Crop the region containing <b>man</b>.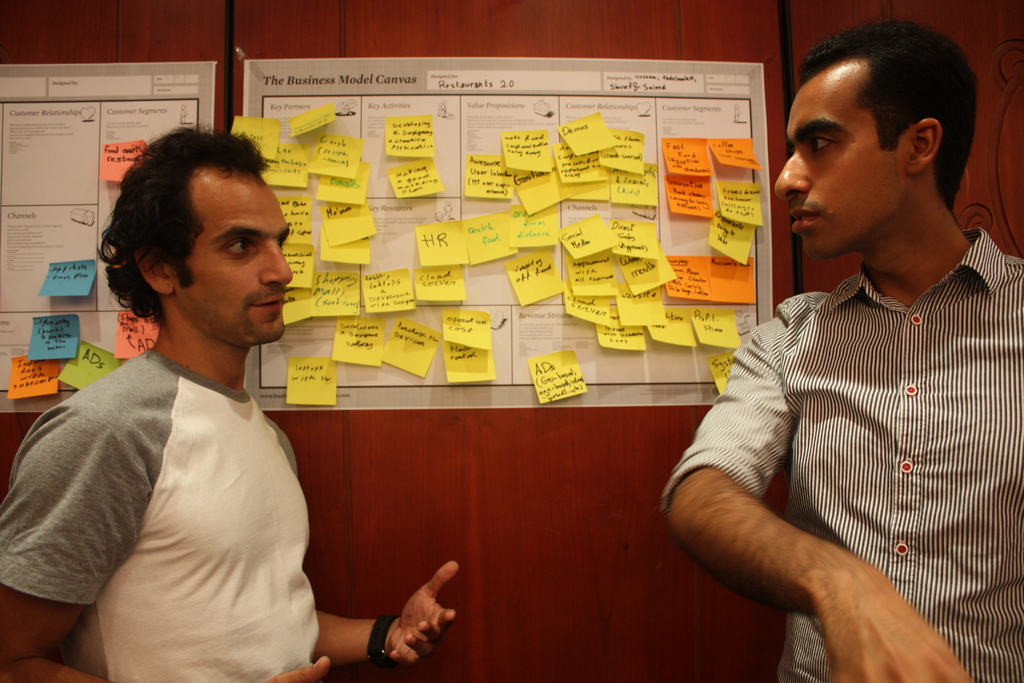
Crop region: pyautogui.locateOnScreen(668, 21, 1011, 671).
